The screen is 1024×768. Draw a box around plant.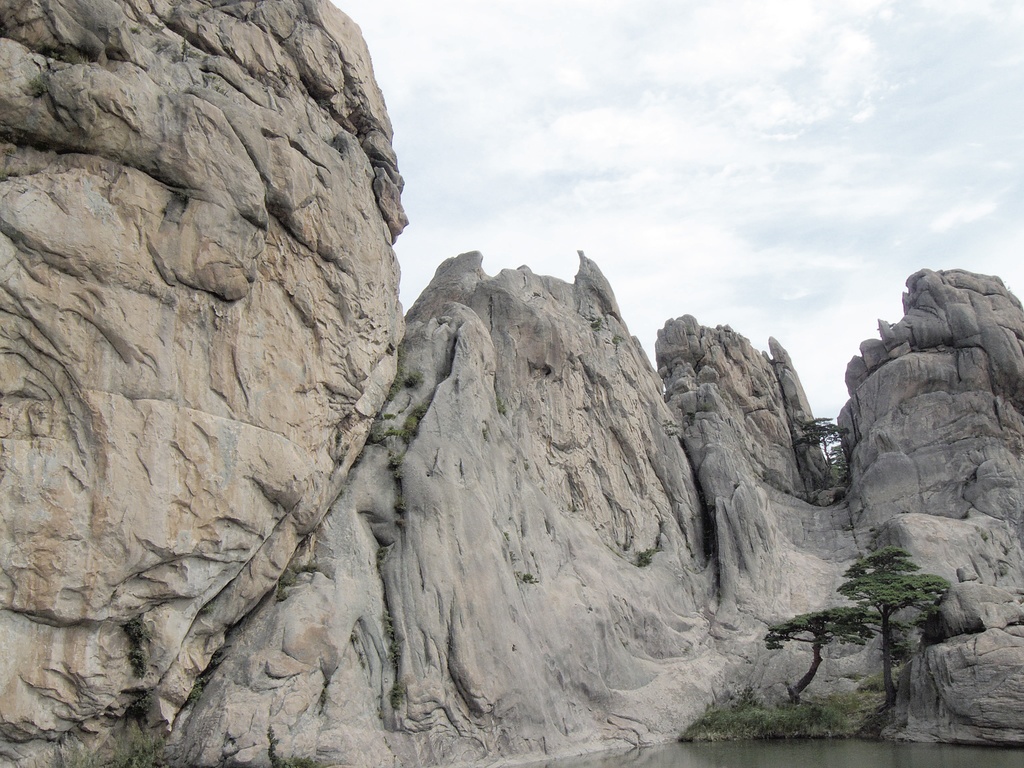
<box>177,31,201,63</box>.
